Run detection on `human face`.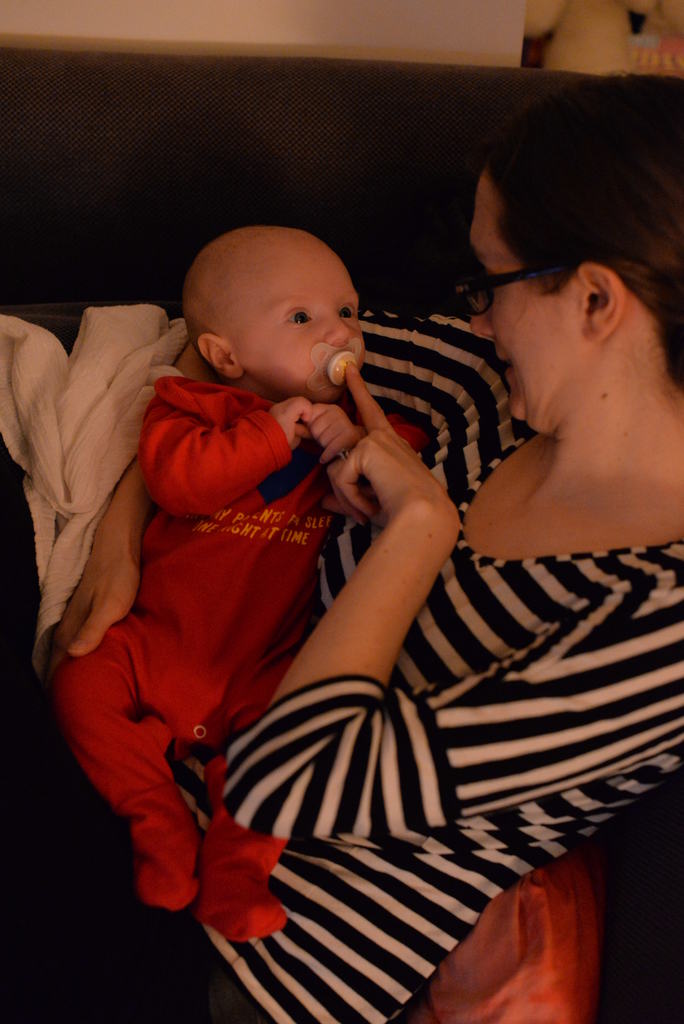
Result: crop(471, 164, 580, 420).
